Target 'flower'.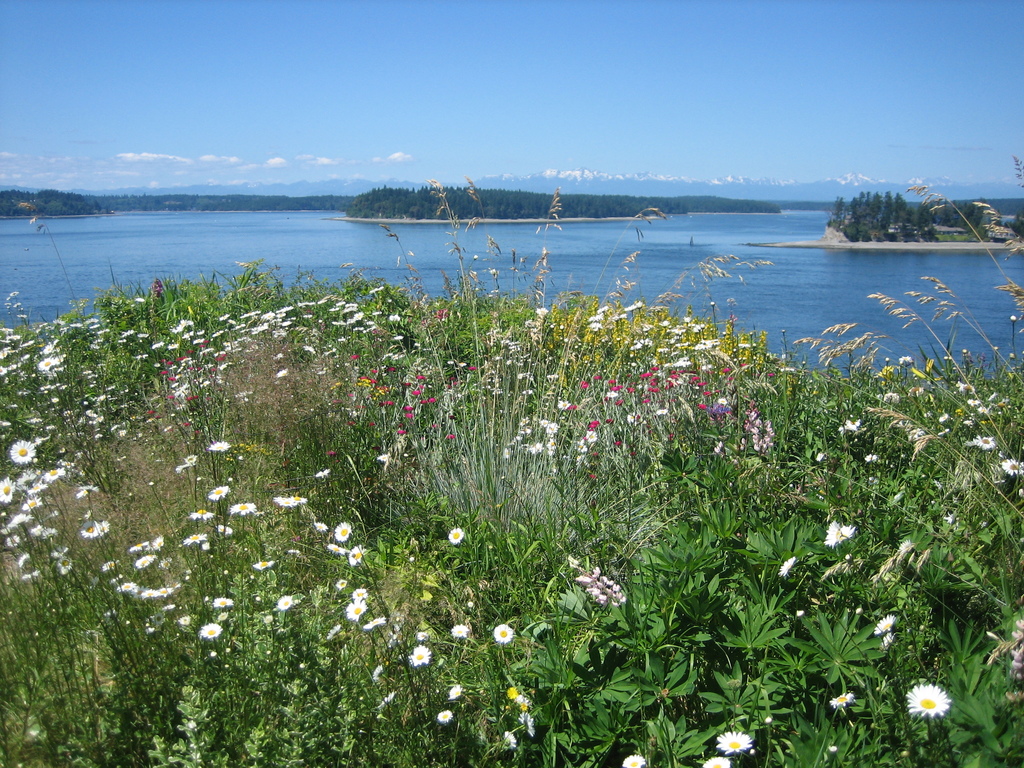
Target region: (131,582,143,598).
